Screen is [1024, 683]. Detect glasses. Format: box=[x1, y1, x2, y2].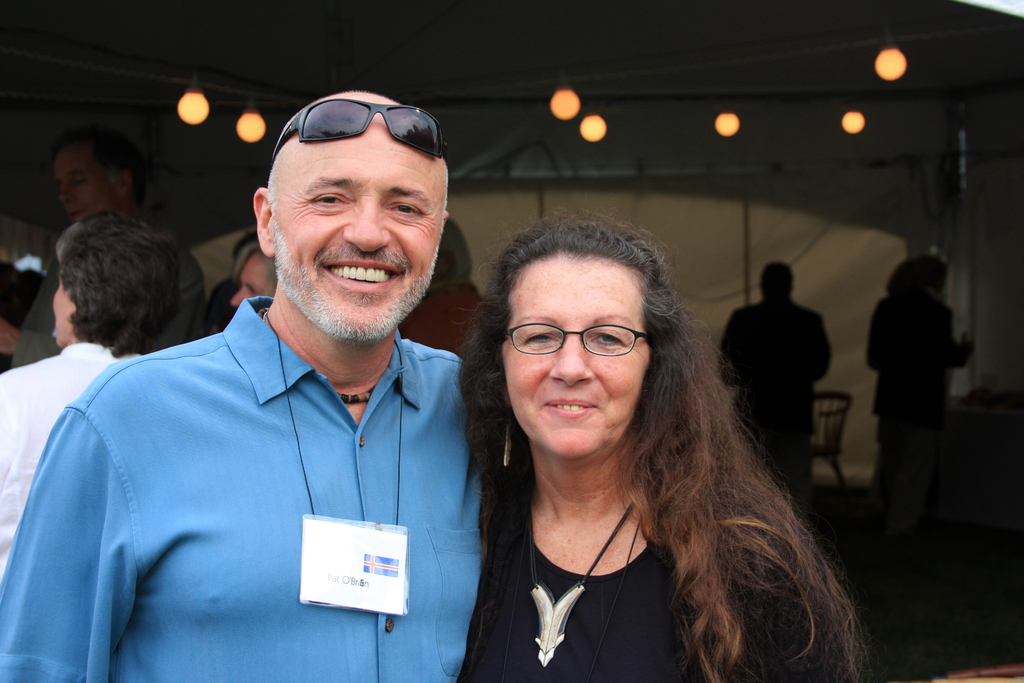
box=[495, 318, 666, 380].
